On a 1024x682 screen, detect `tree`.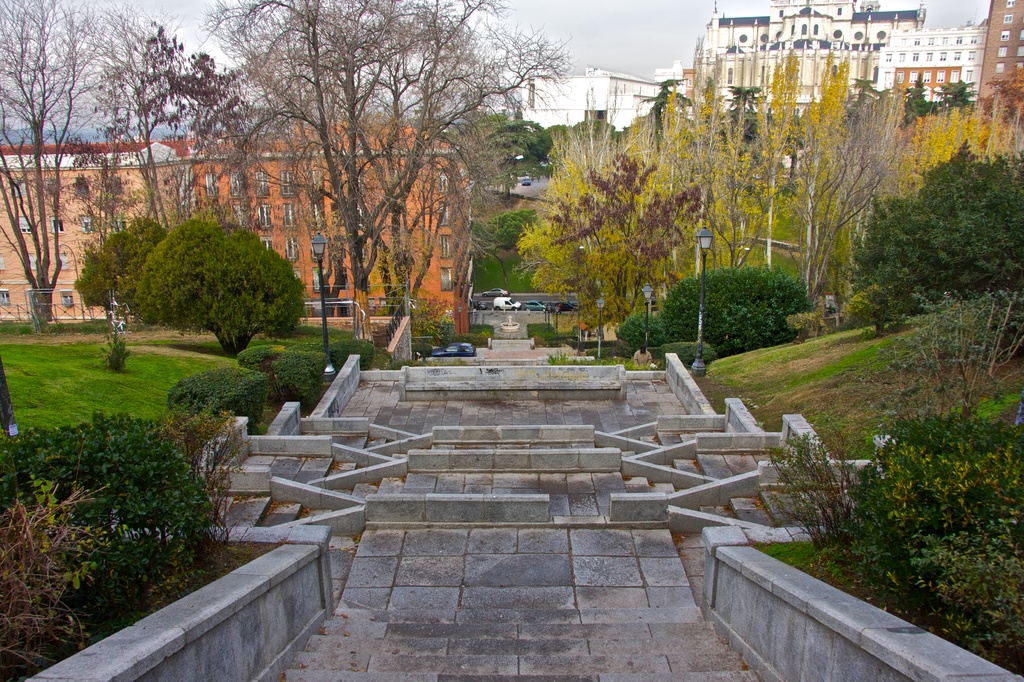
rect(902, 65, 934, 122).
